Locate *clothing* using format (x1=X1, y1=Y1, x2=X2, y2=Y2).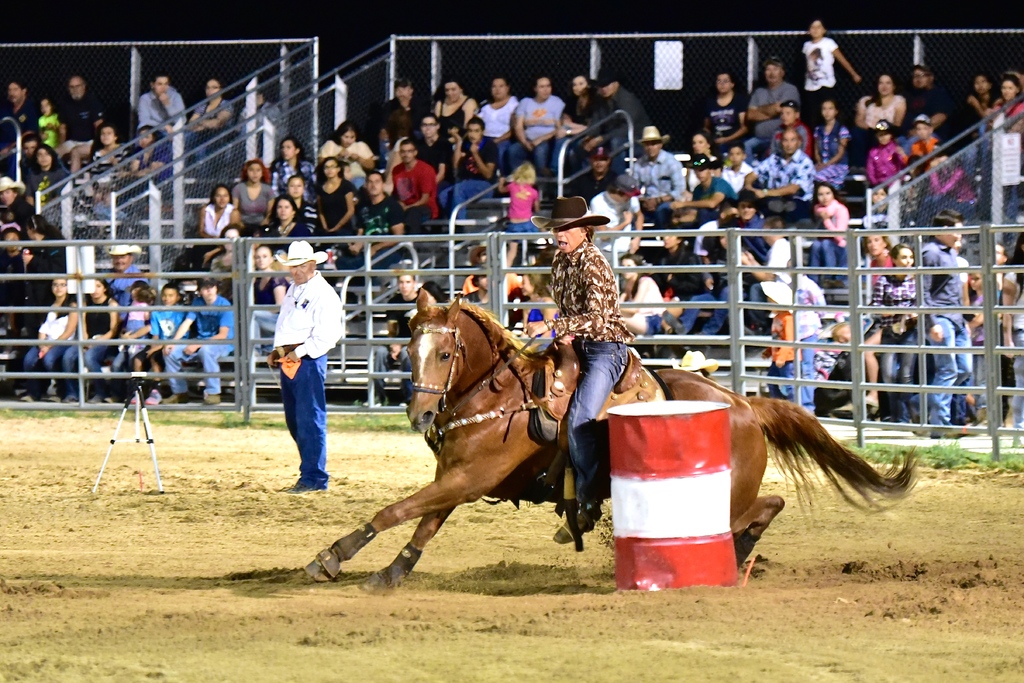
(x1=780, y1=275, x2=828, y2=413).
